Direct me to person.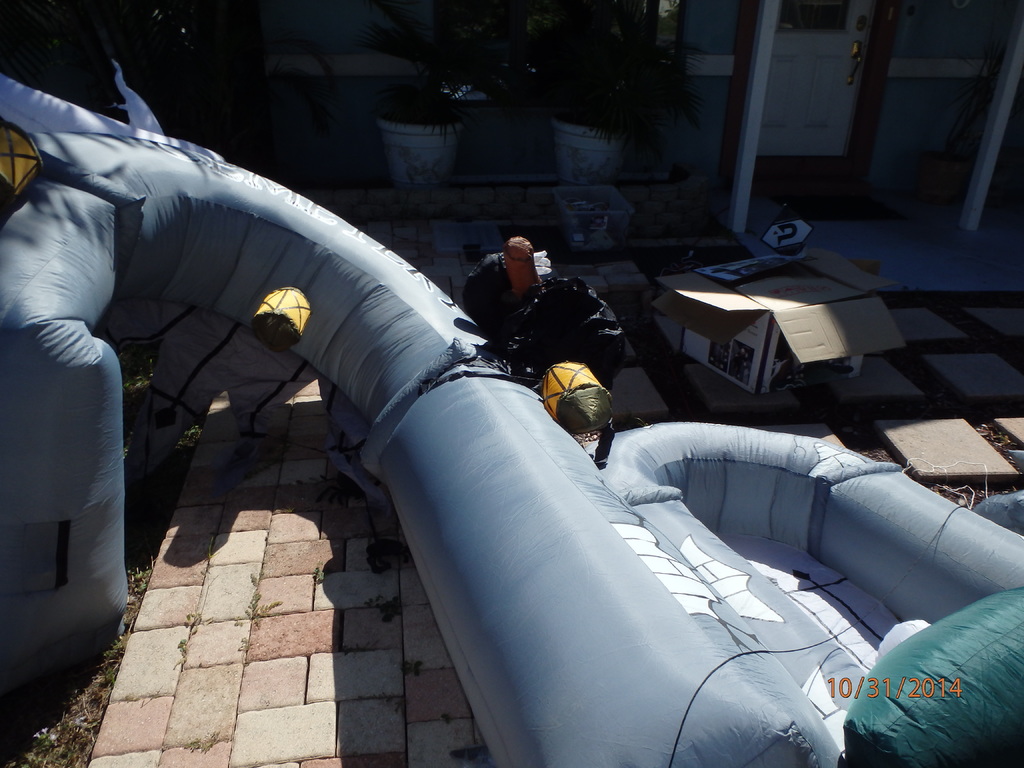
Direction: [482, 232, 628, 451].
